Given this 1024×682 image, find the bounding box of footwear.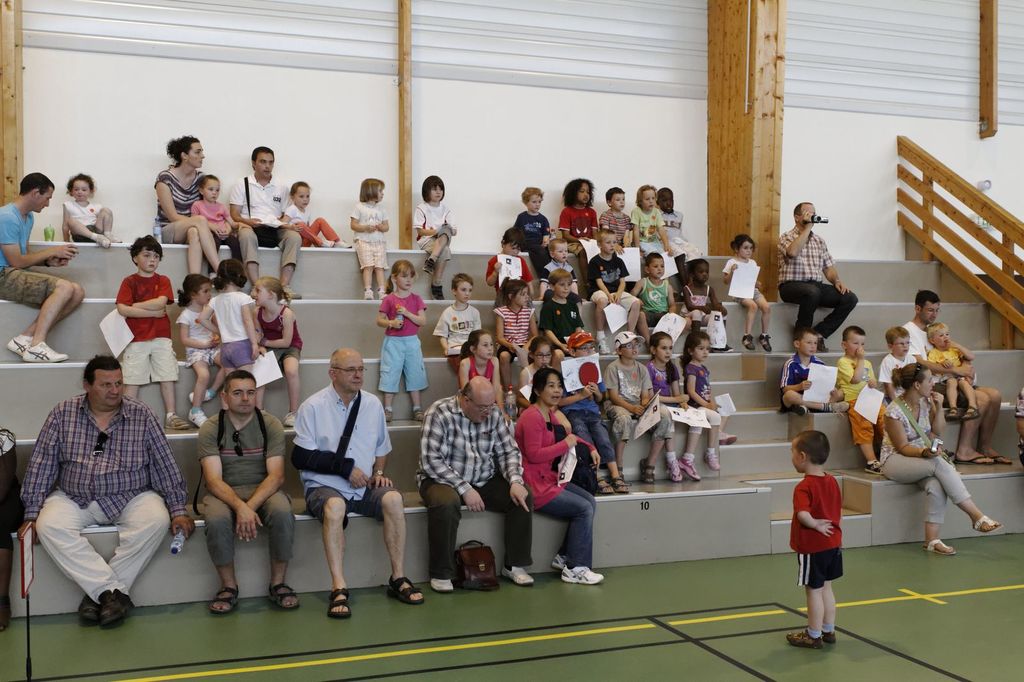
bbox(422, 257, 437, 276).
